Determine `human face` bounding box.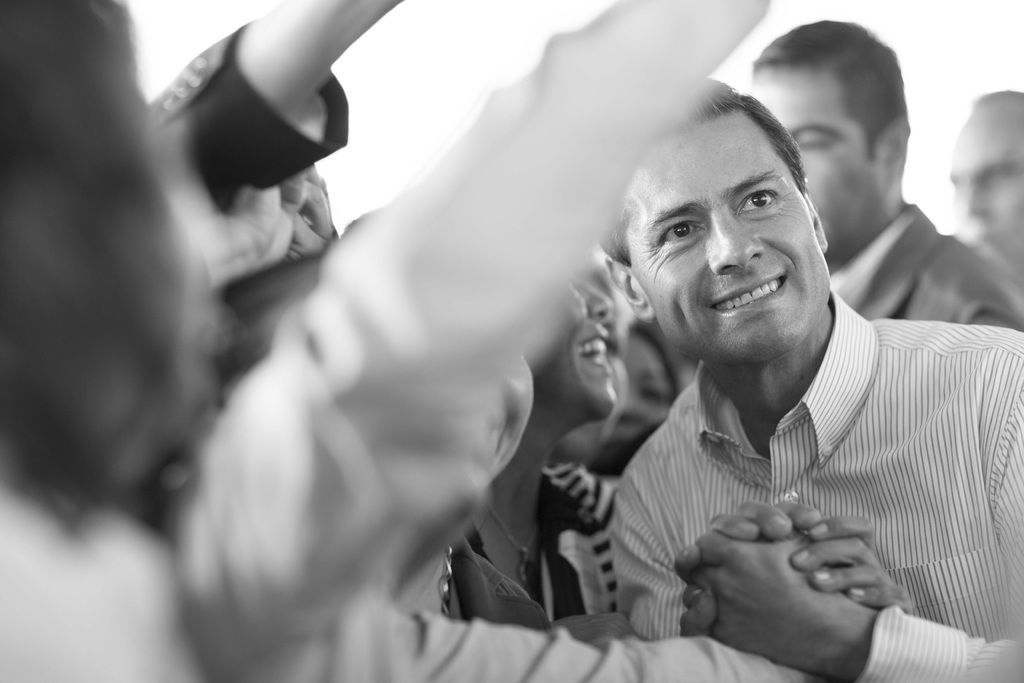
Determined: 623/108/828/357.
